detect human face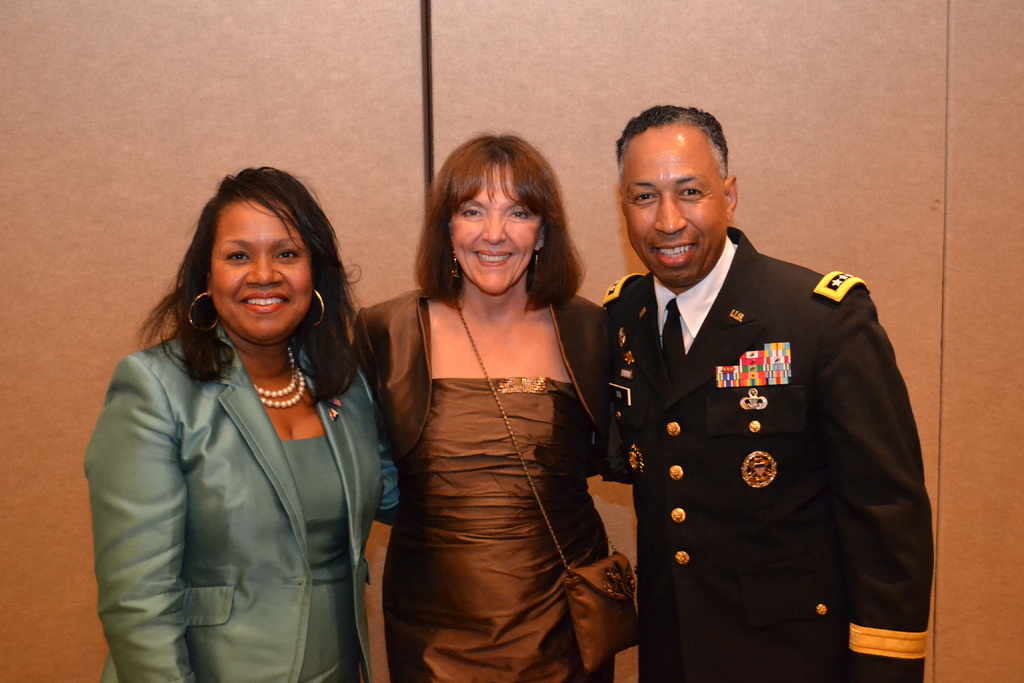
crop(627, 136, 733, 281)
